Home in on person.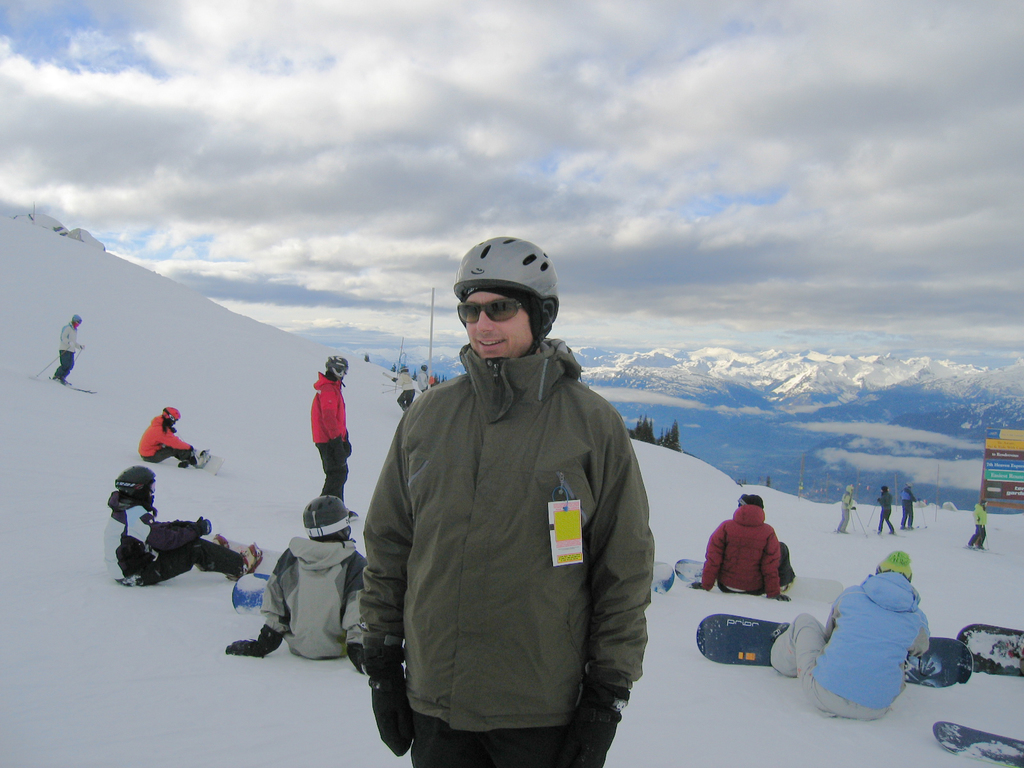
Homed in at locate(835, 481, 863, 540).
